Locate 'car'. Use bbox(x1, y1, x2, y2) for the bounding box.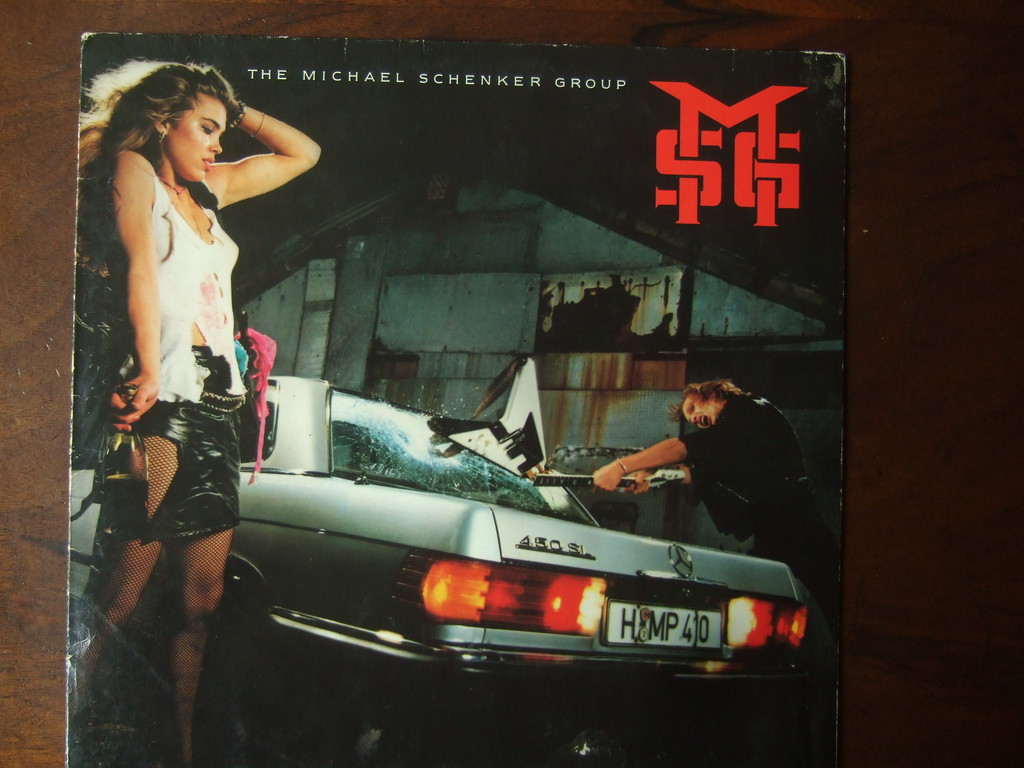
bbox(64, 373, 842, 767).
